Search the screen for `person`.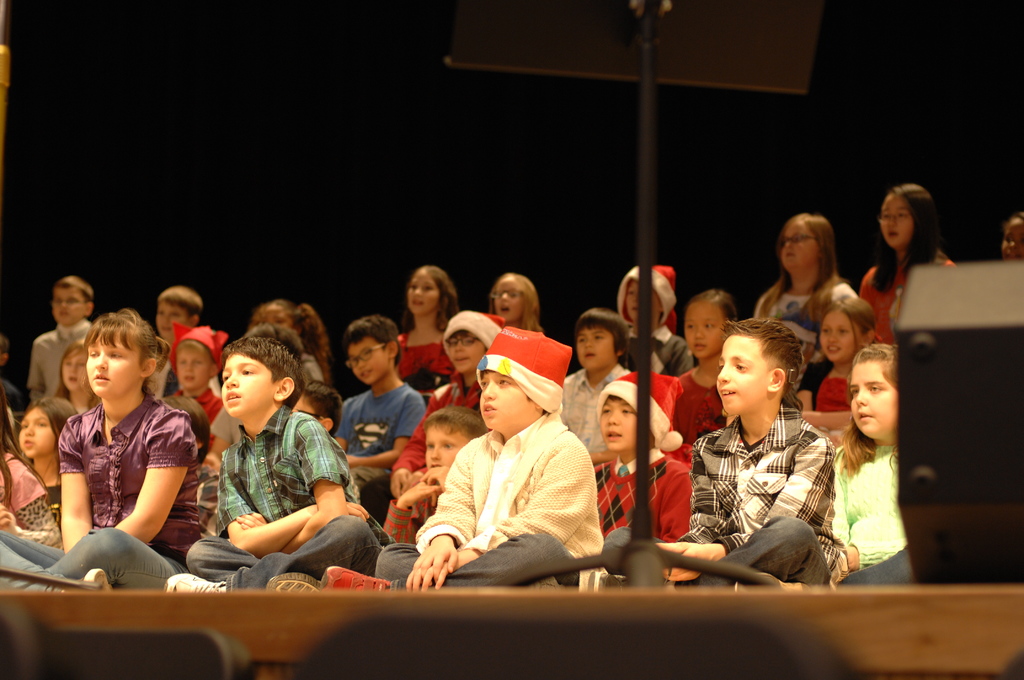
Found at [0, 299, 222, 594].
